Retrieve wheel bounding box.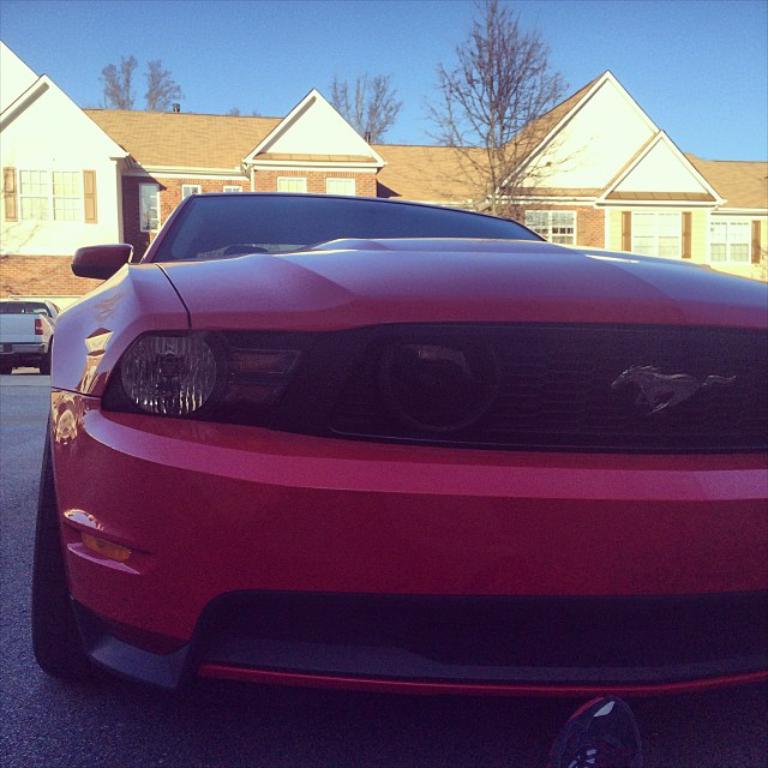
Bounding box: left=34, top=414, right=84, bottom=683.
